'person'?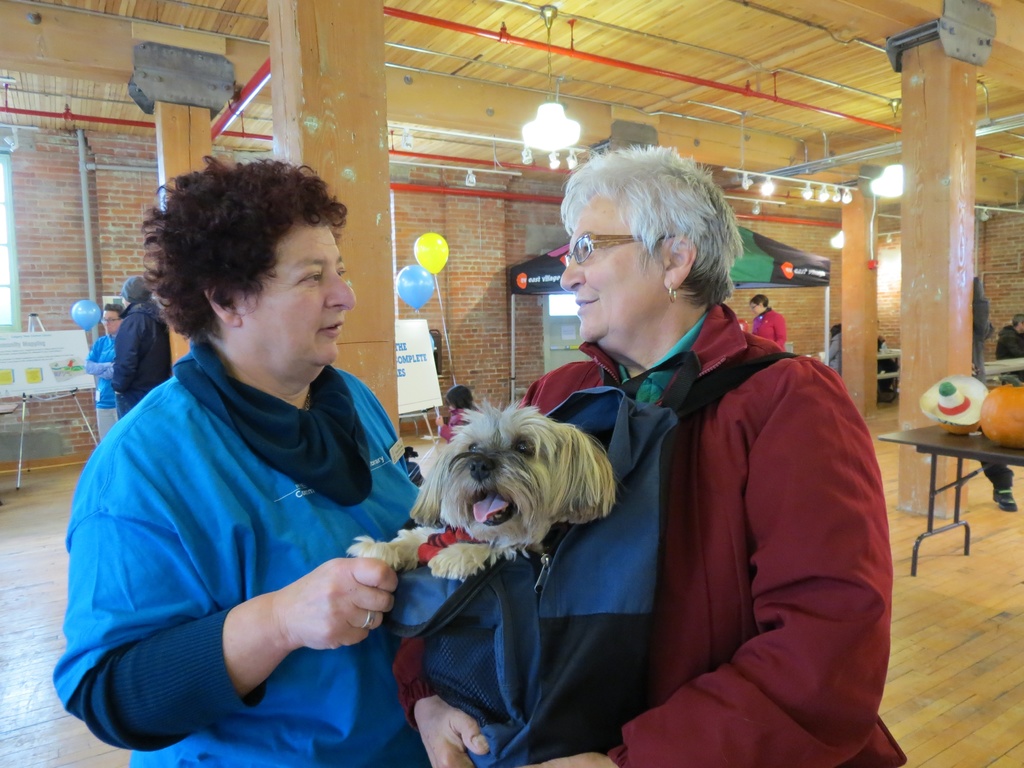
432,381,482,445
